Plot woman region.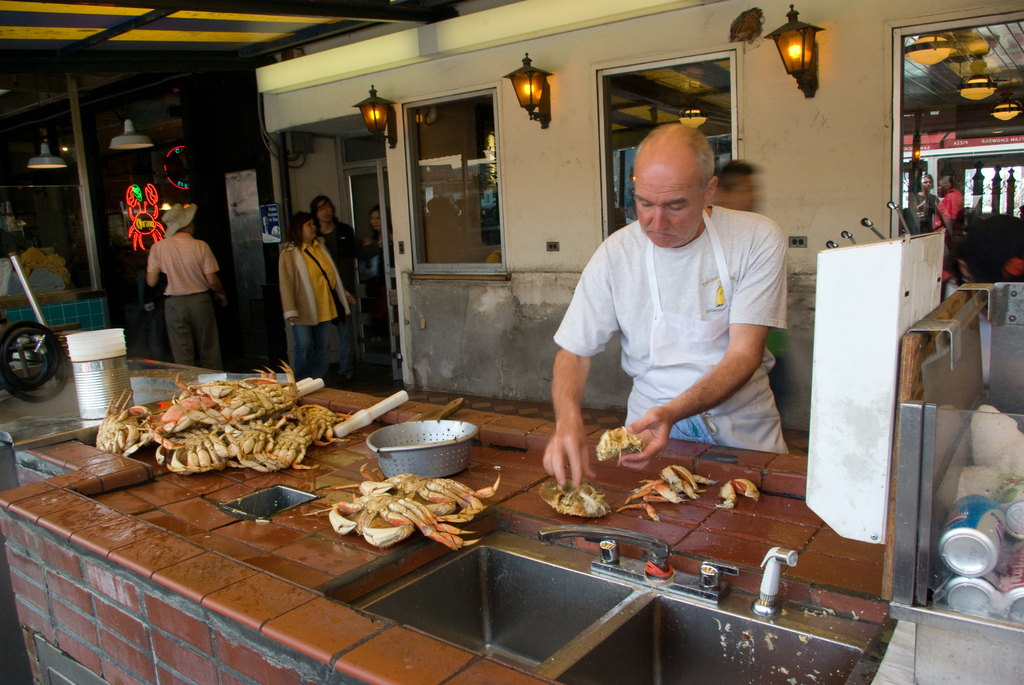
Plotted at {"x1": 364, "y1": 203, "x2": 385, "y2": 359}.
